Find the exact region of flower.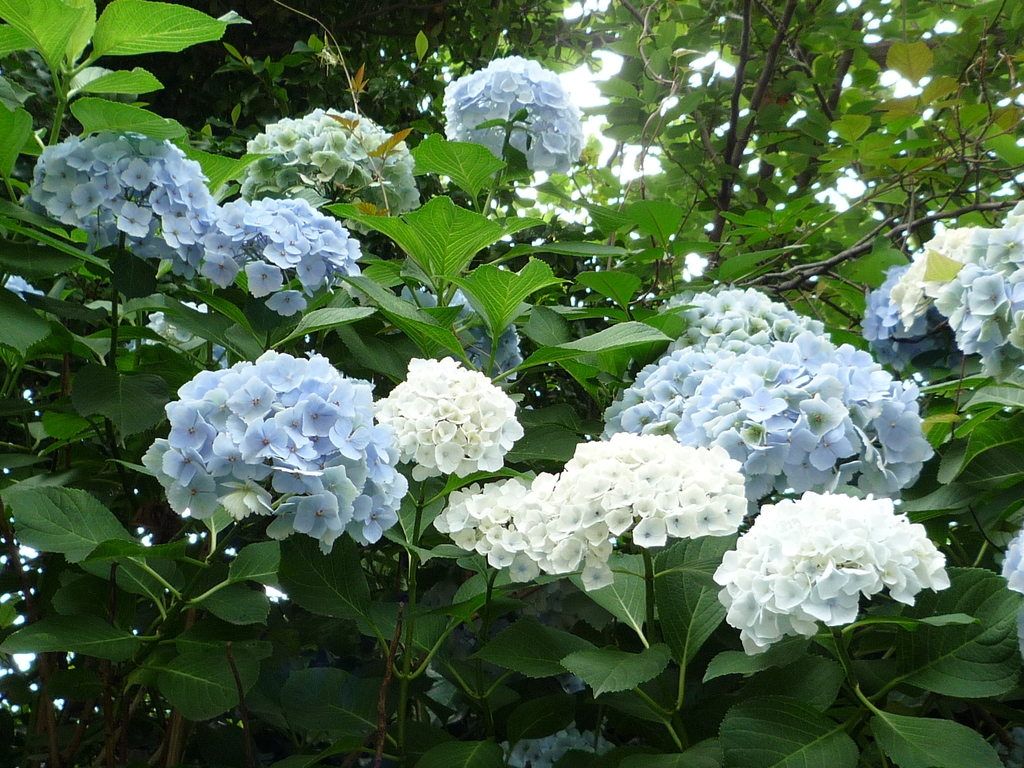
Exact region: locate(144, 349, 433, 543).
